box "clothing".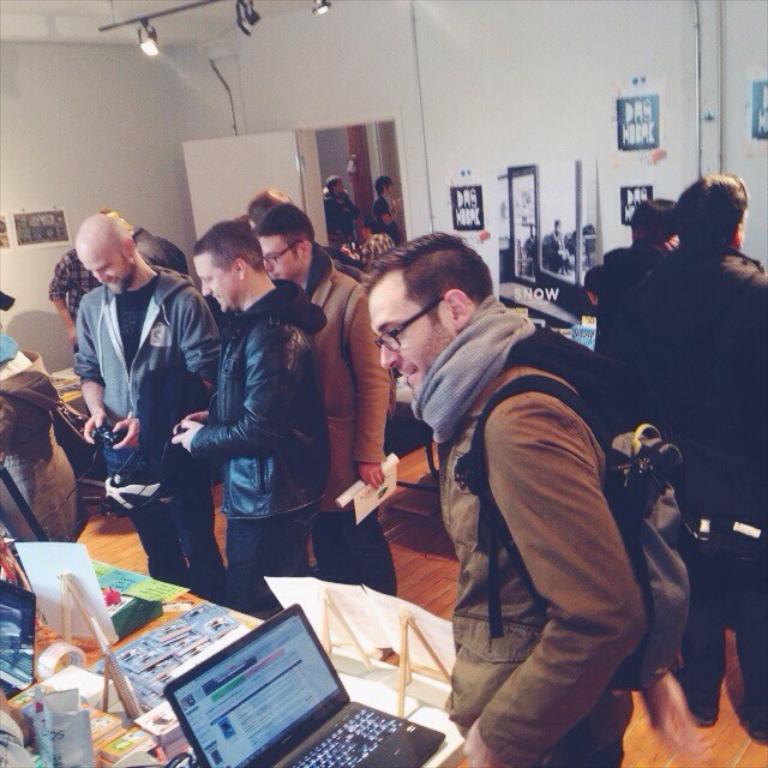
region(324, 181, 359, 270).
